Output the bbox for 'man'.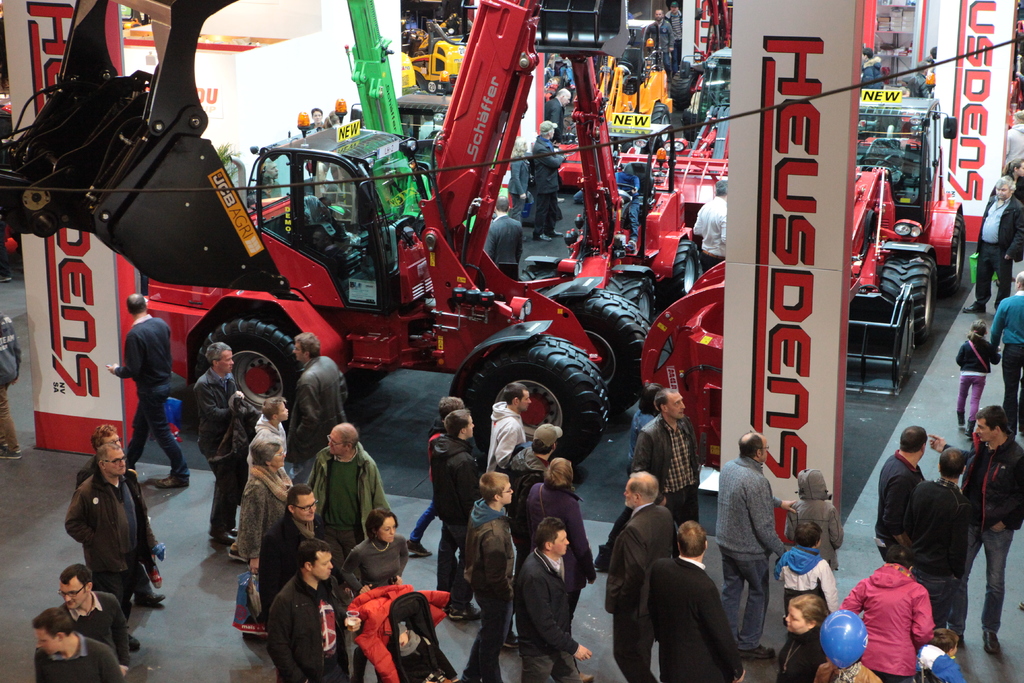
(x1=1005, y1=104, x2=1023, y2=156).
